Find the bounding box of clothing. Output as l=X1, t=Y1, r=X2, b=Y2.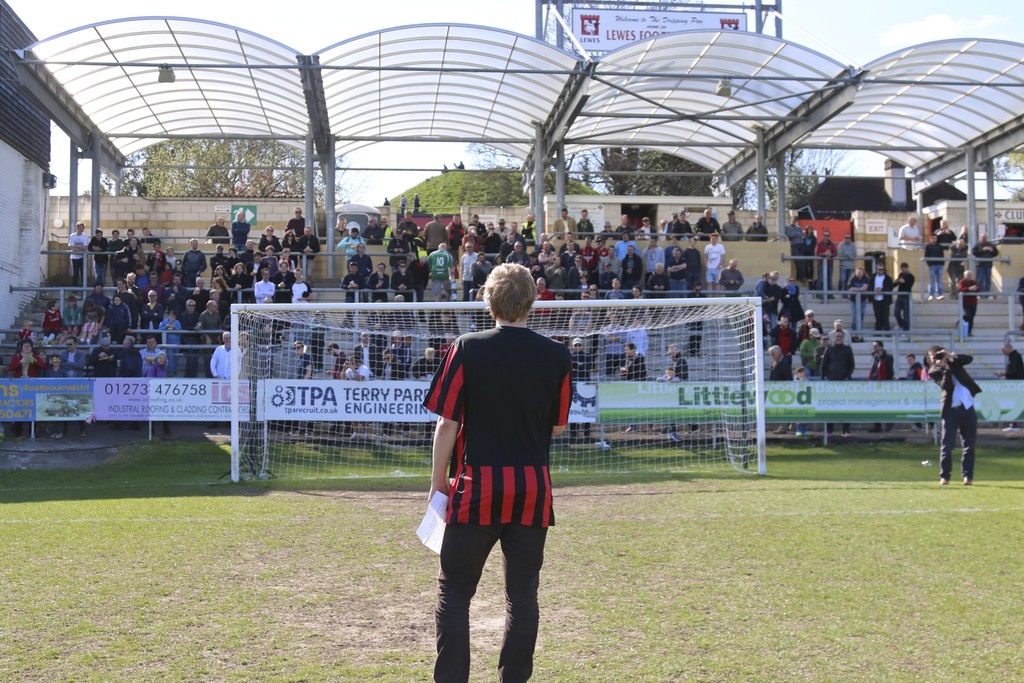
l=621, t=254, r=640, b=281.
